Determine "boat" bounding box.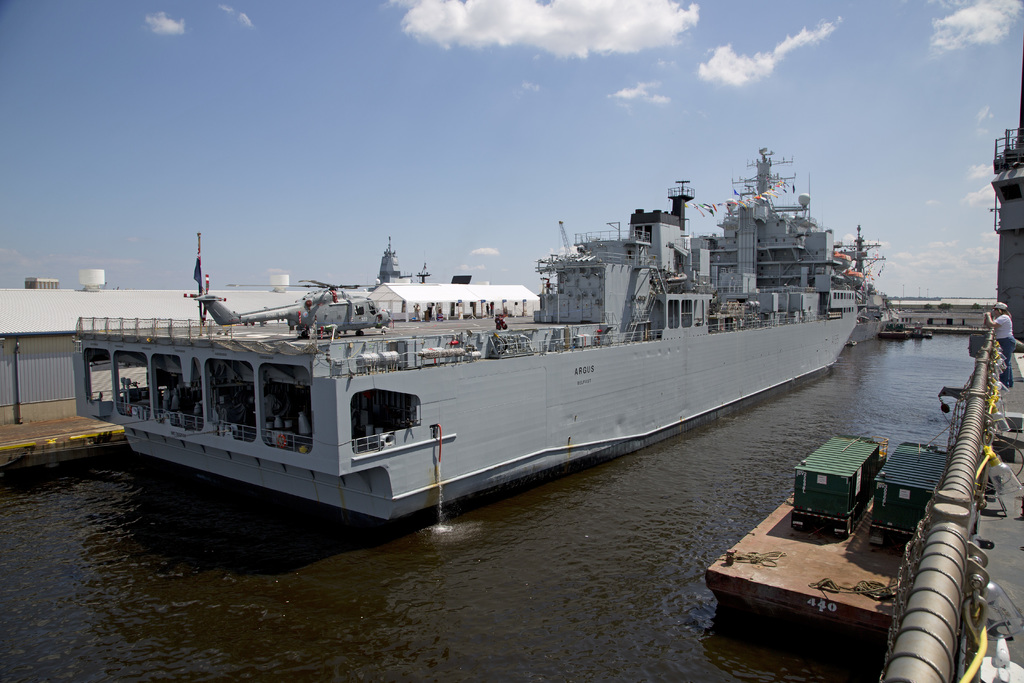
Determined: [x1=878, y1=323, x2=924, y2=340].
